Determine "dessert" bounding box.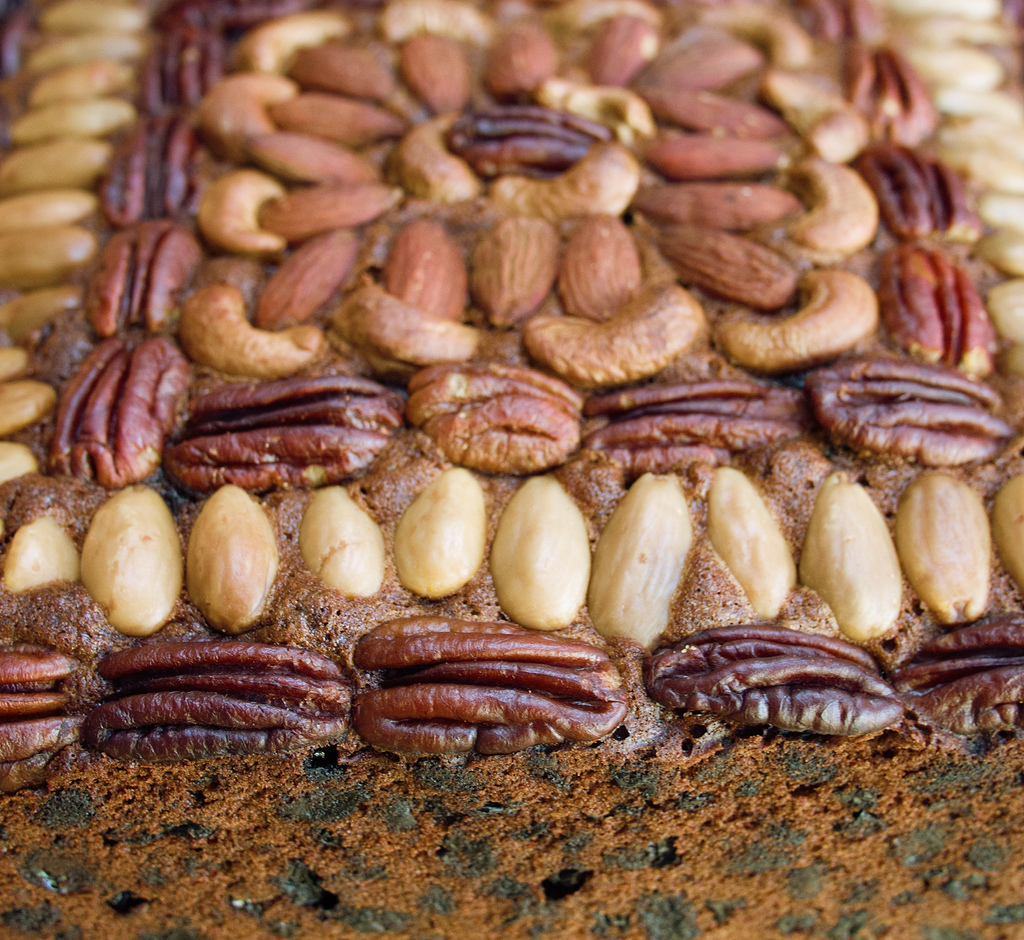
Determined: bbox=(663, 177, 772, 225).
